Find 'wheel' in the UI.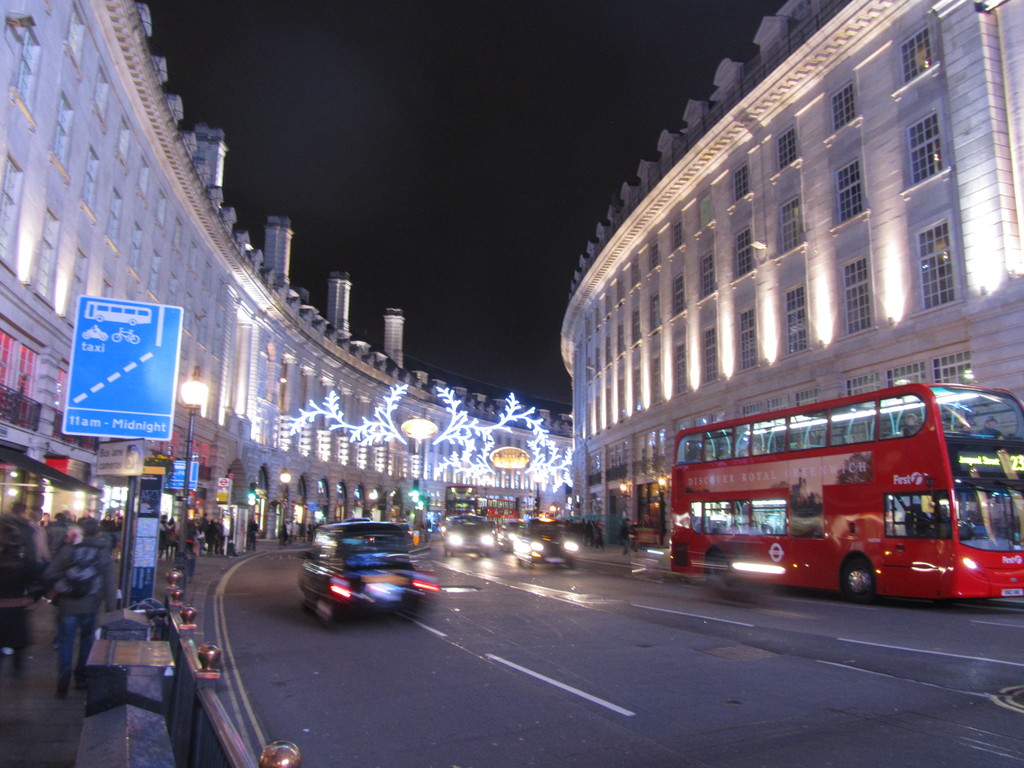
UI element at 94, 317, 108, 324.
